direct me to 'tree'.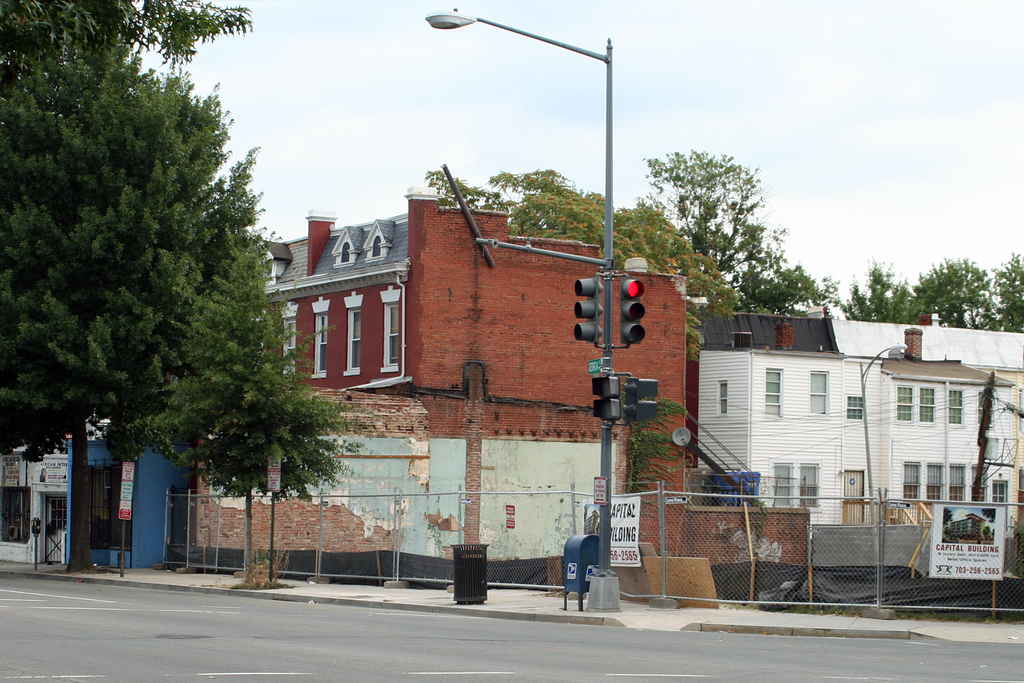
Direction: (x1=416, y1=161, x2=735, y2=369).
